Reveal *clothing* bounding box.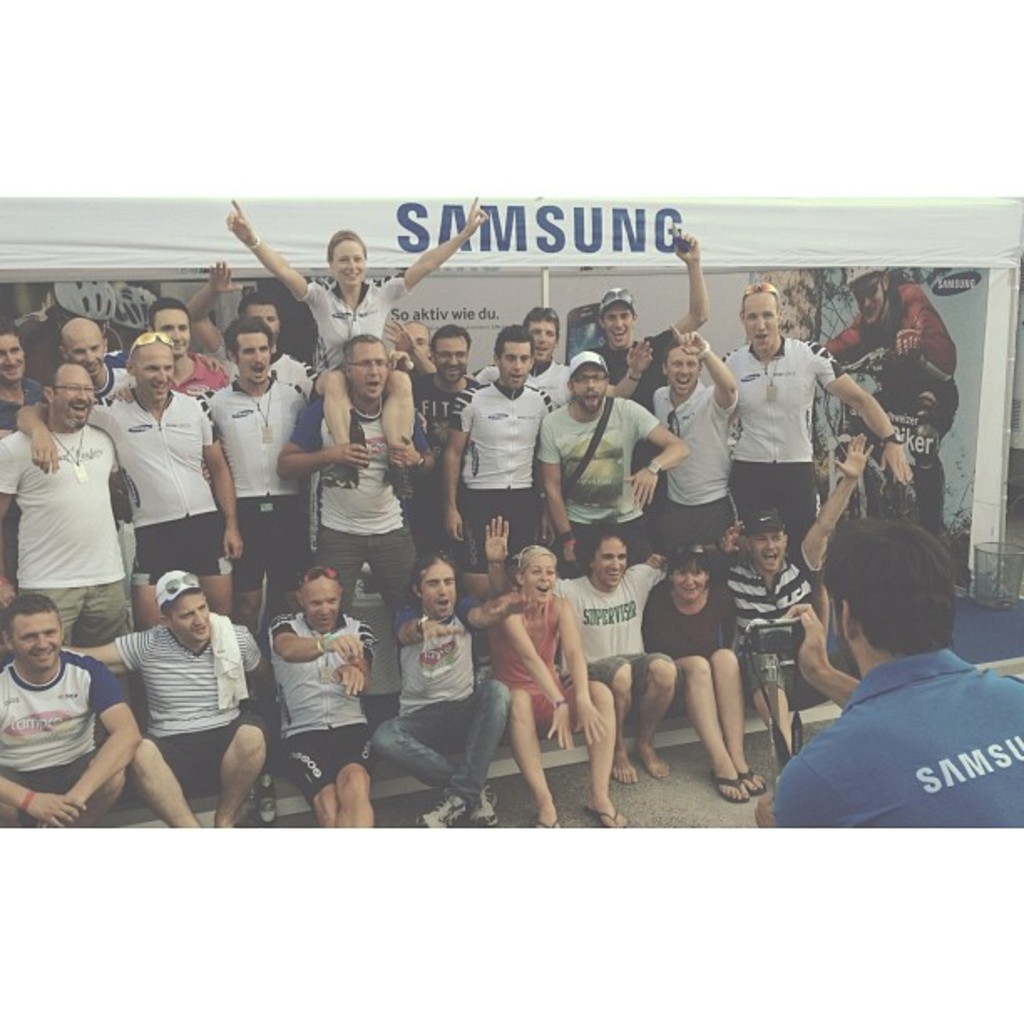
Revealed: (x1=823, y1=293, x2=960, y2=517).
